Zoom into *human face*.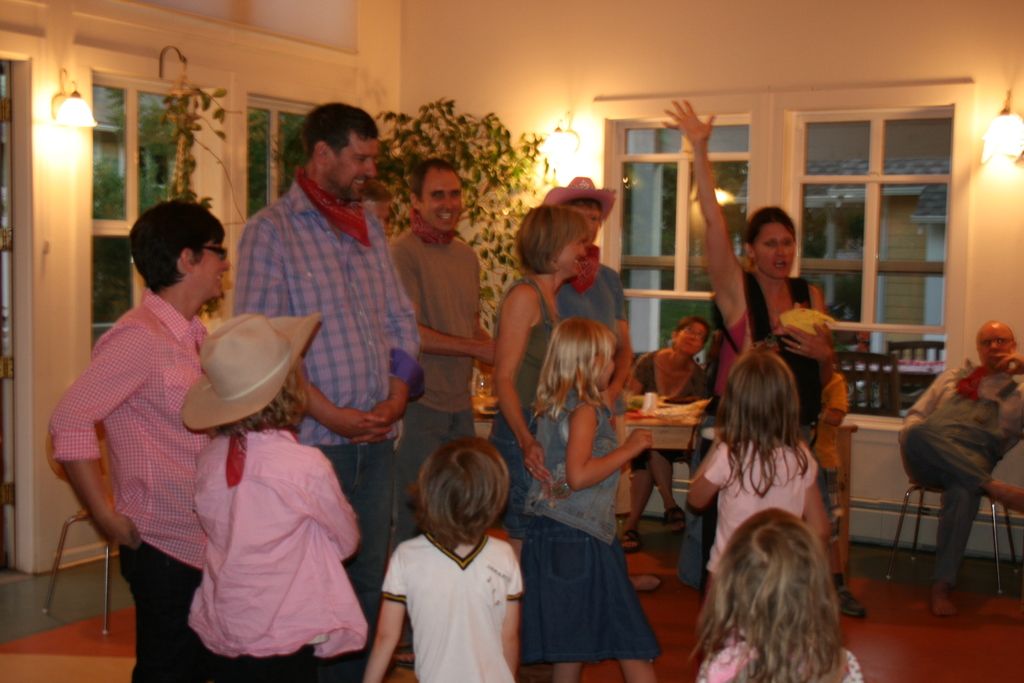
Zoom target: <box>570,205,600,240</box>.
